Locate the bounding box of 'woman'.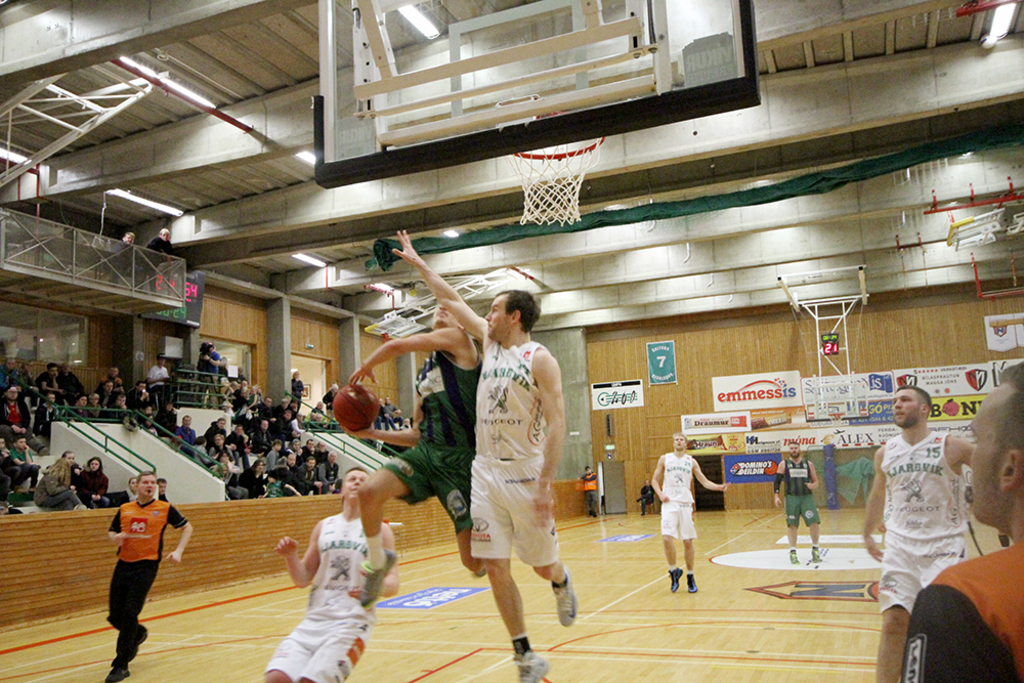
Bounding box: (x1=0, y1=385, x2=49, y2=458).
